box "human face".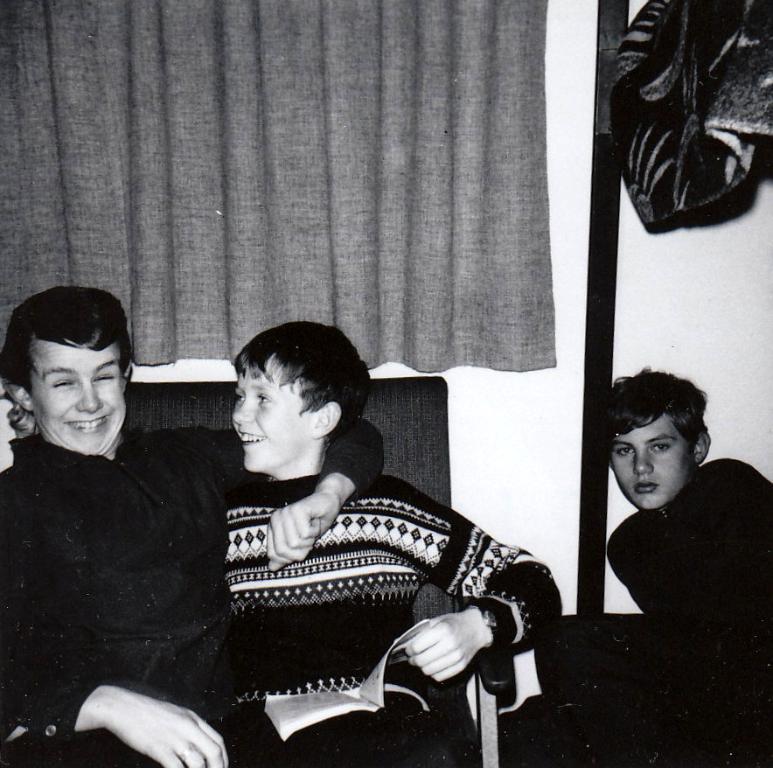
<bbox>29, 341, 127, 455</bbox>.
